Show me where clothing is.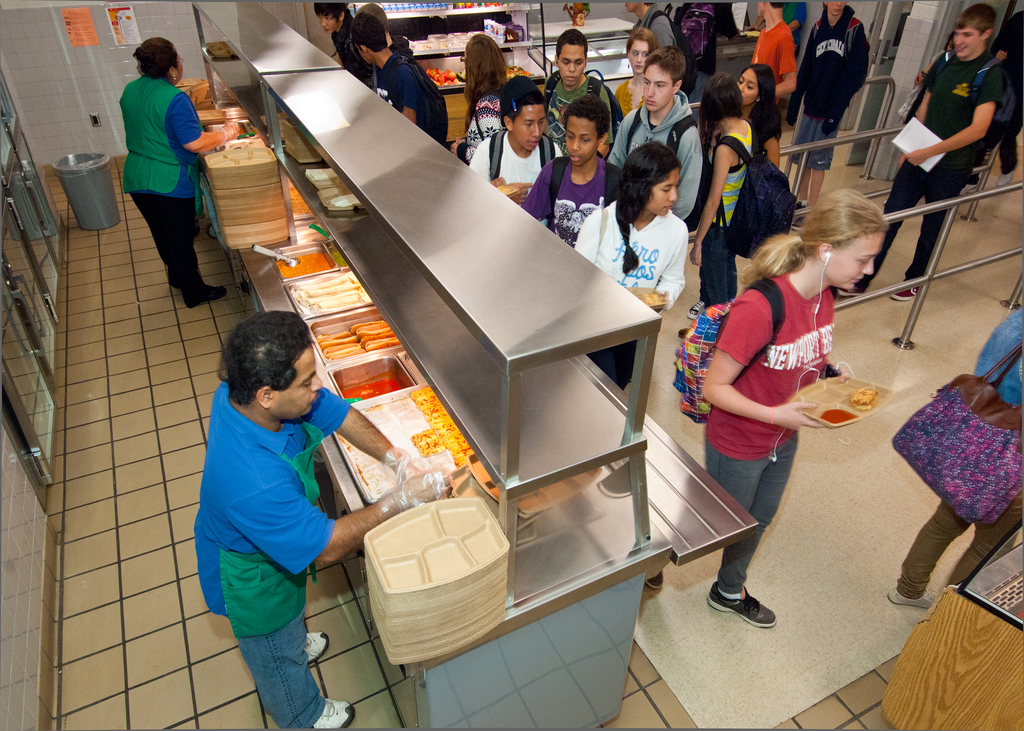
clothing is at Rect(383, 52, 425, 132).
